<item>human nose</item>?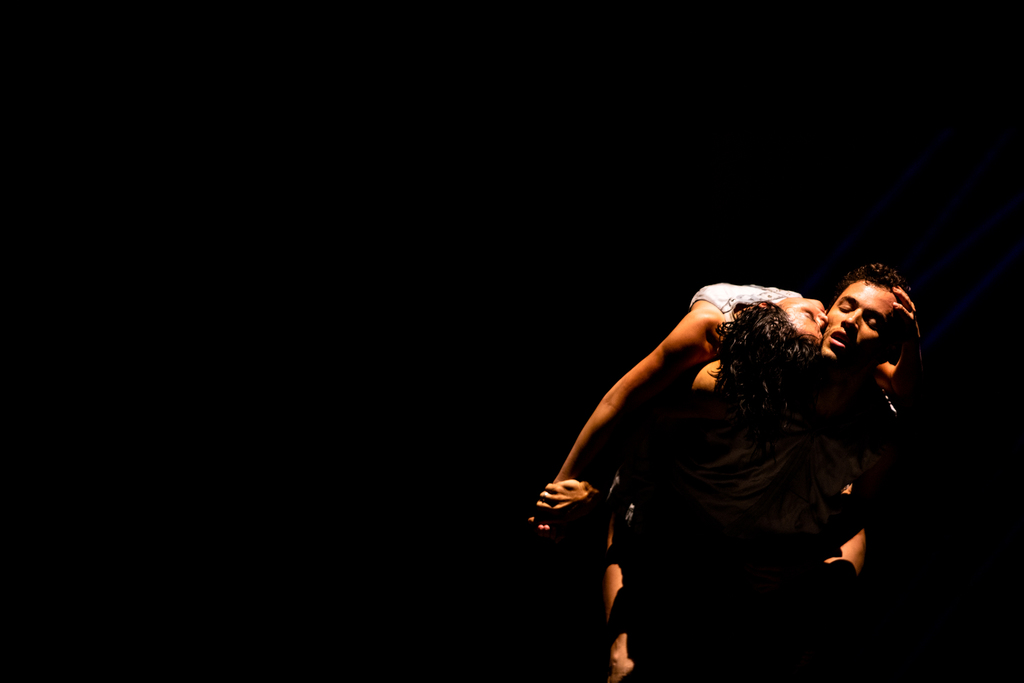
817/311/829/327
